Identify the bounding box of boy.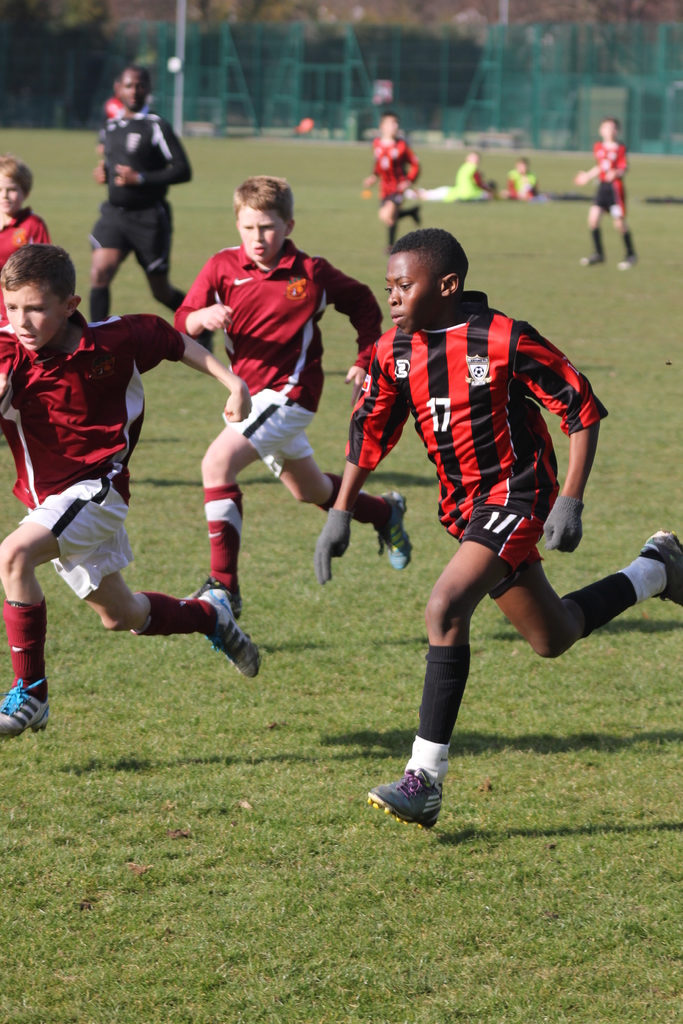
355:111:429:239.
